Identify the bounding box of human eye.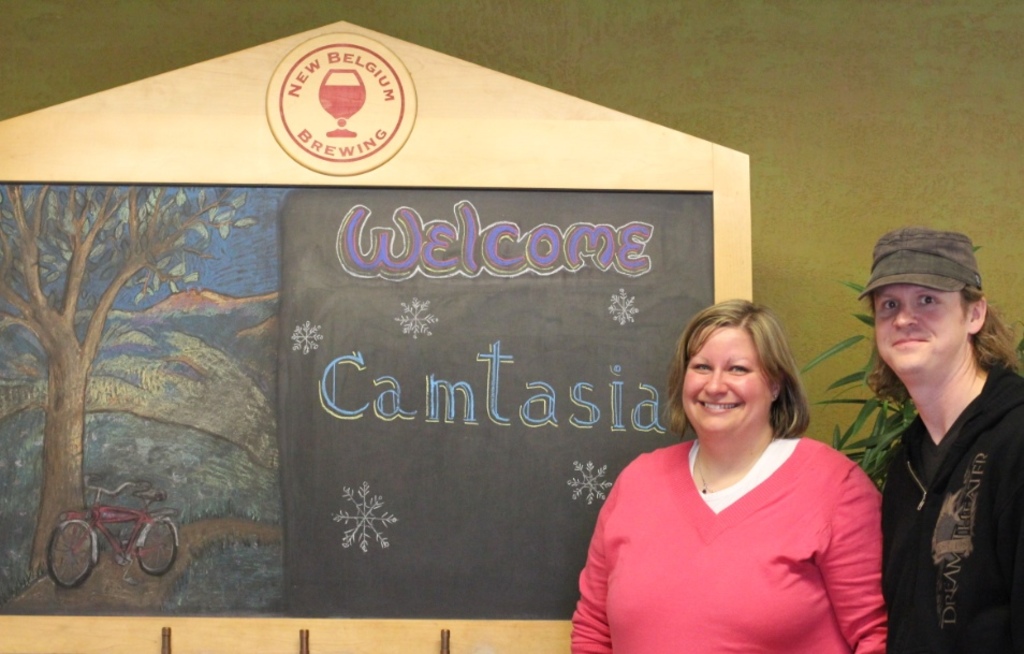
(x1=688, y1=359, x2=715, y2=375).
